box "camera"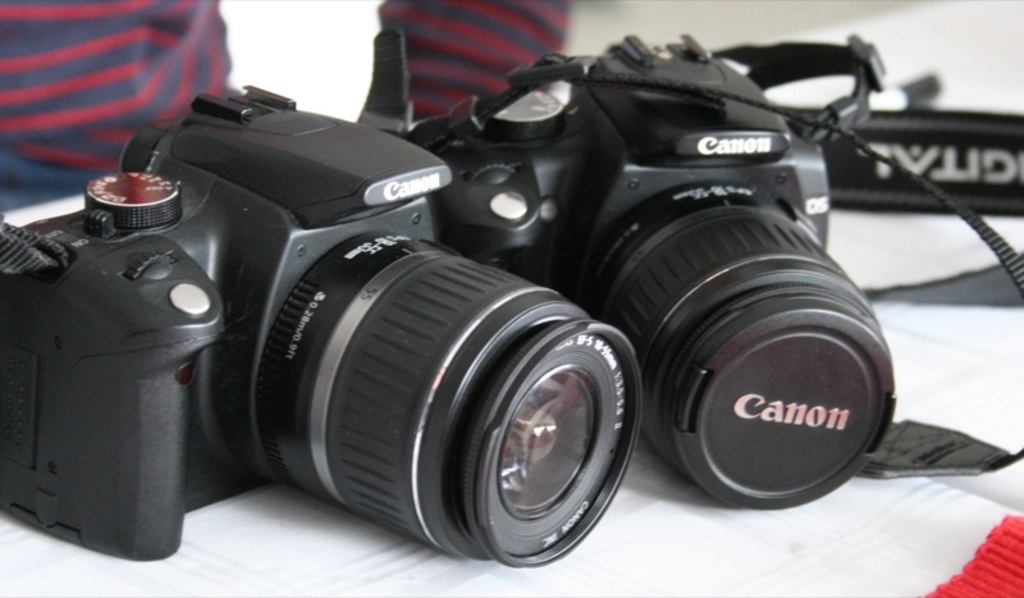
0:85:652:581
